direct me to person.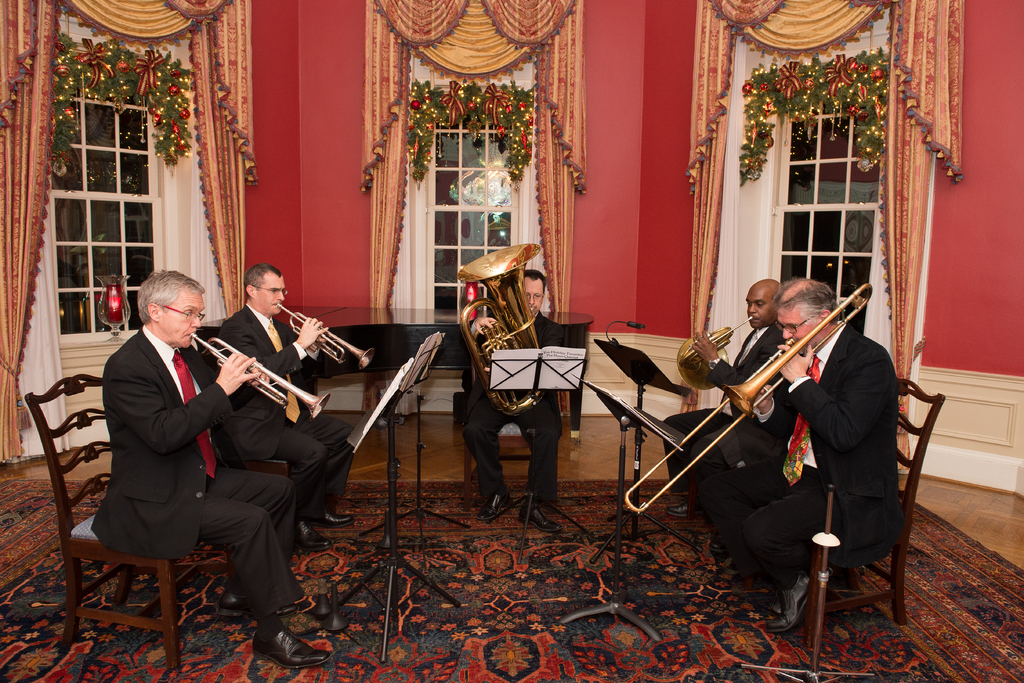
Direction: 698, 280, 908, 634.
